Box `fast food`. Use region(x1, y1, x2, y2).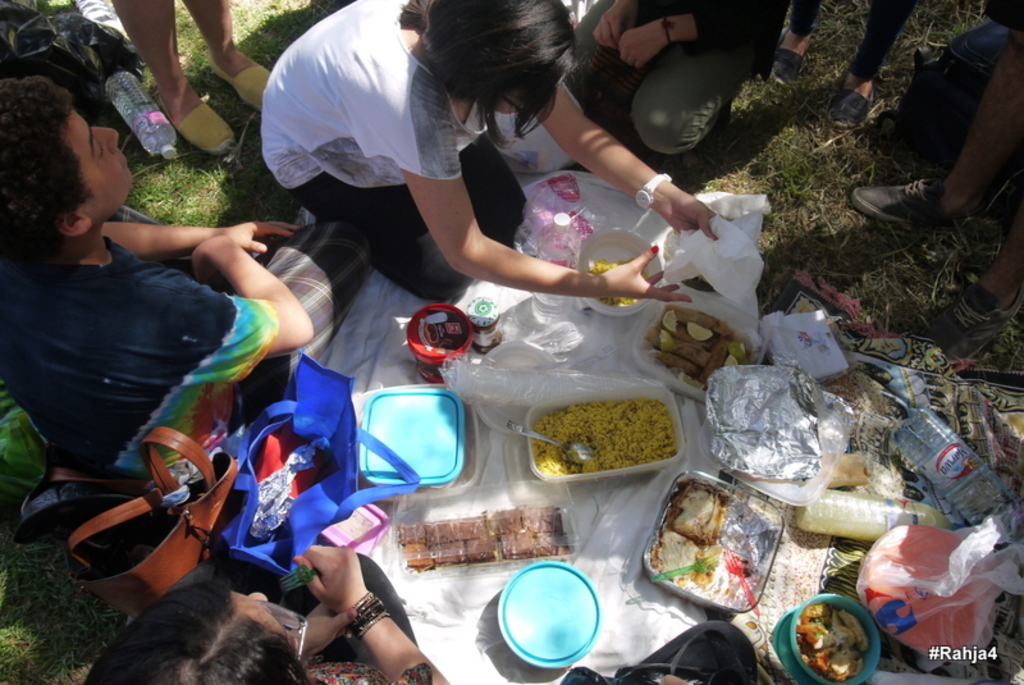
region(397, 519, 424, 547).
